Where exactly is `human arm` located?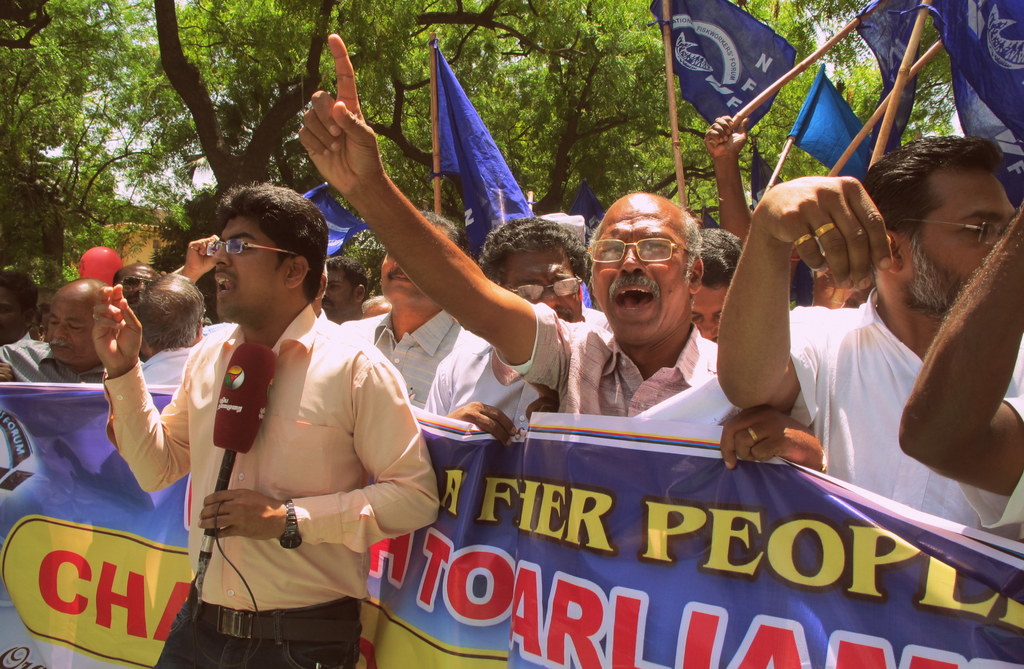
Its bounding box is [left=296, top=31, right=572, bottom=396].
